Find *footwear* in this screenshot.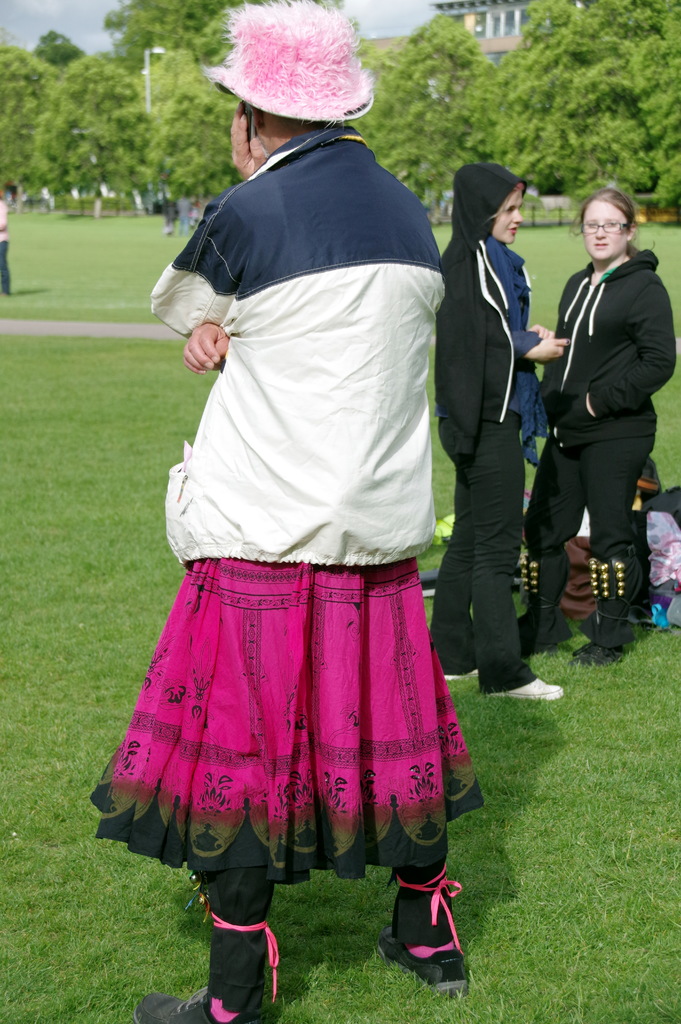
The bounding box for *footwear* is detection(525, 641, 557, 659).
